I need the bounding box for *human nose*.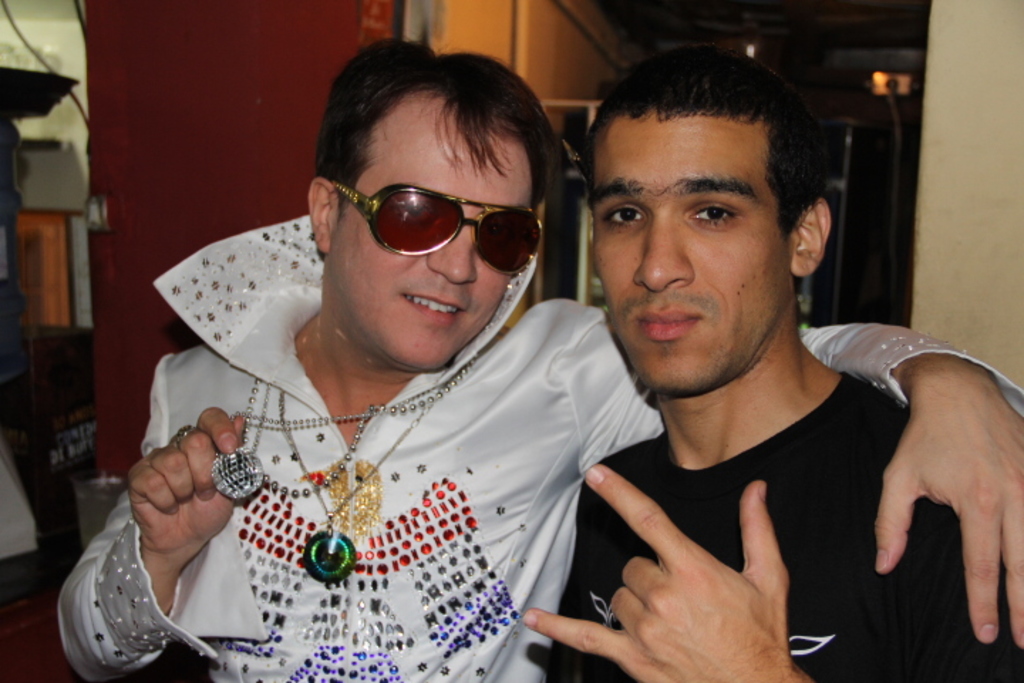
Here it is: 427:222:474:280.
